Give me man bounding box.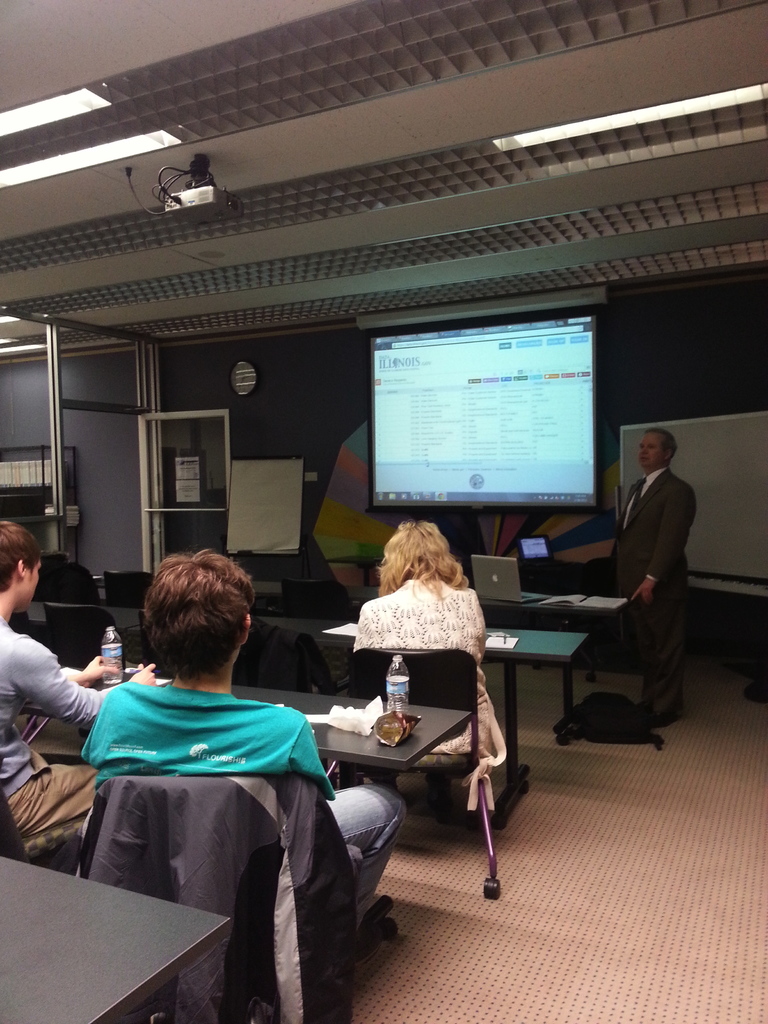
[602, 412, 721, 744].
